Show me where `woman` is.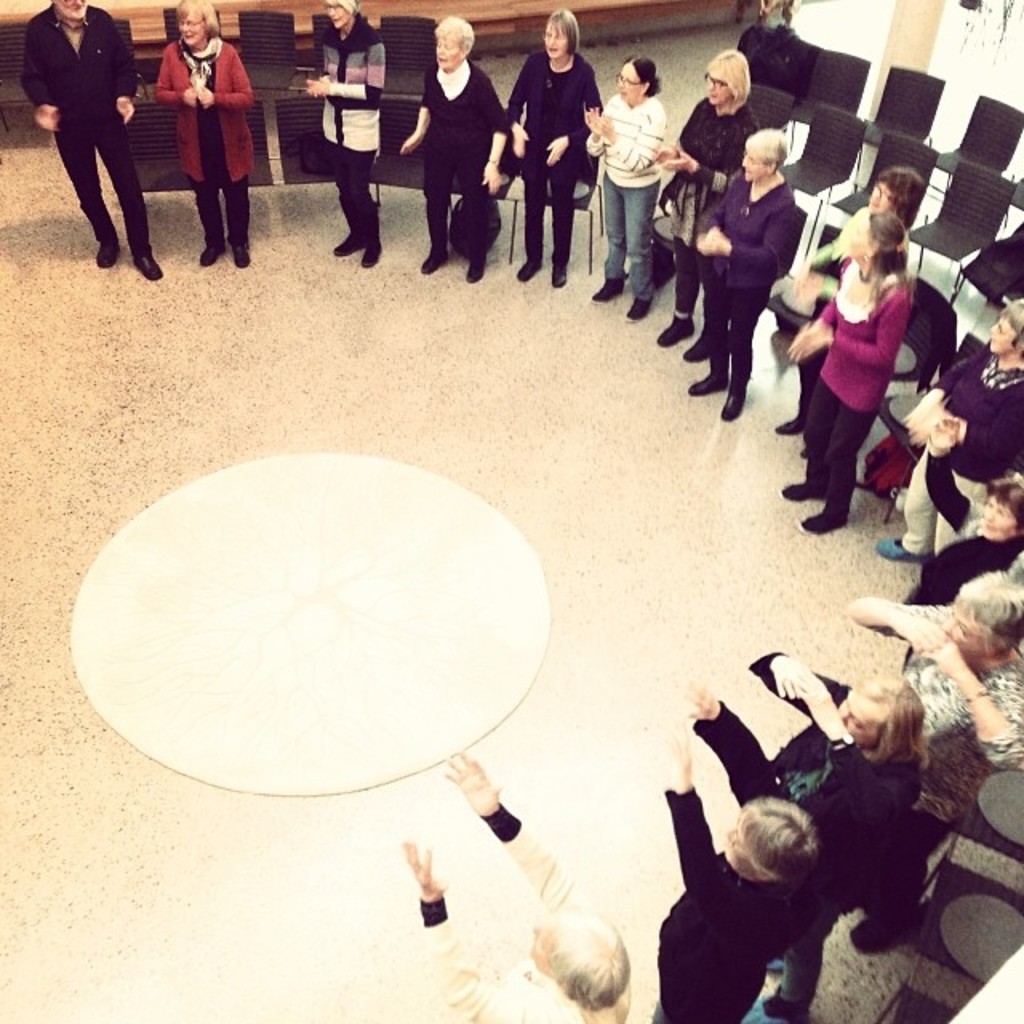
`woman` is at 691/131/813/424.
